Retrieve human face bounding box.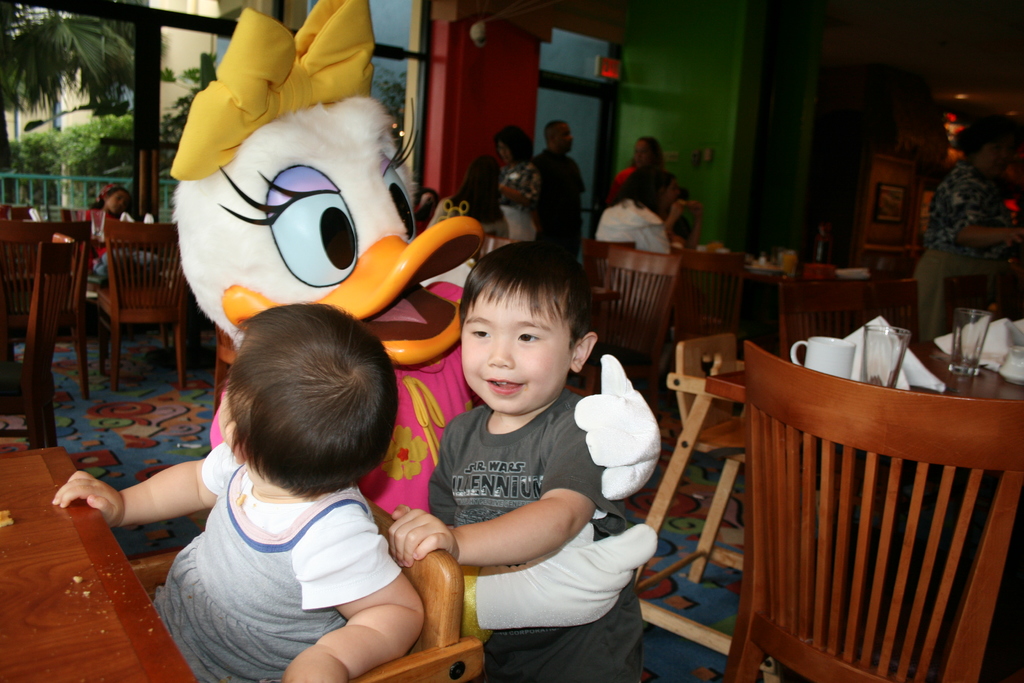
Bounding box: region(561, 117, 571, 149).
